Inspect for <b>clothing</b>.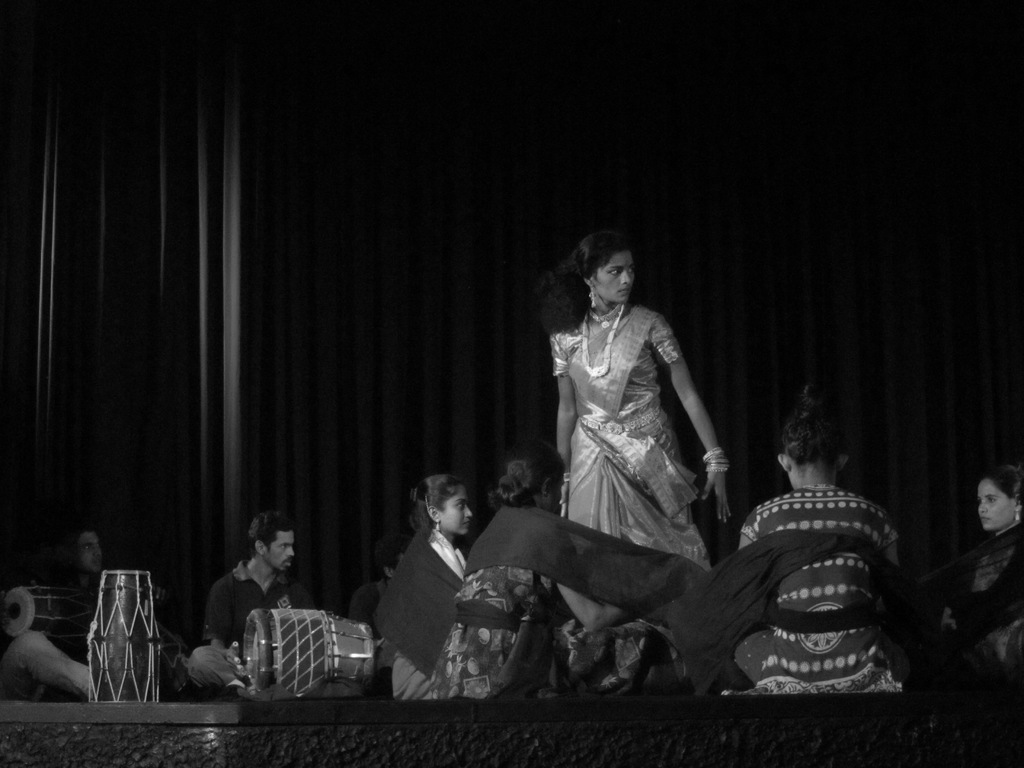
Inspection: box=[0, 630, 90, 698].
